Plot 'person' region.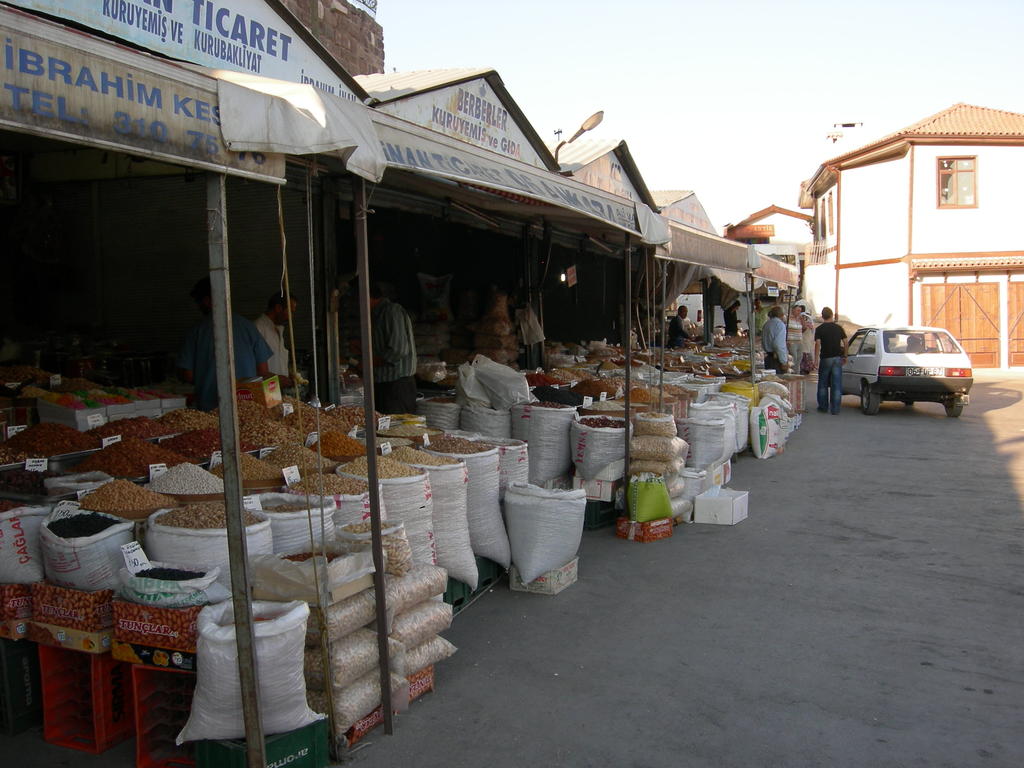
Plotted at (759, 314, 790, 371).
